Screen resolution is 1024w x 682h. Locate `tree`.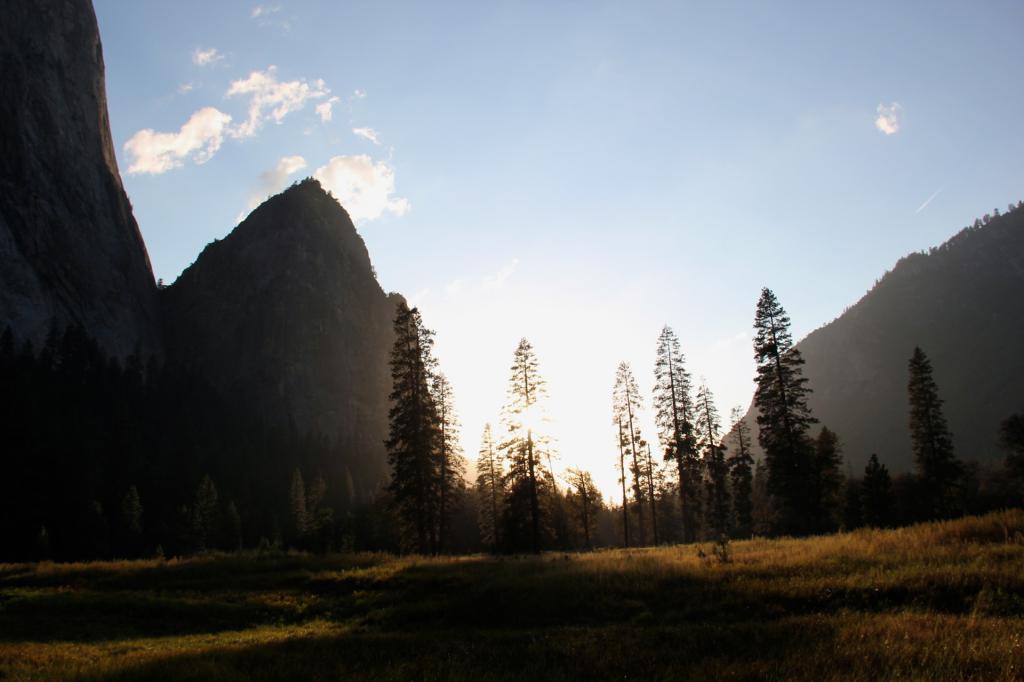
280:469:312:553.
